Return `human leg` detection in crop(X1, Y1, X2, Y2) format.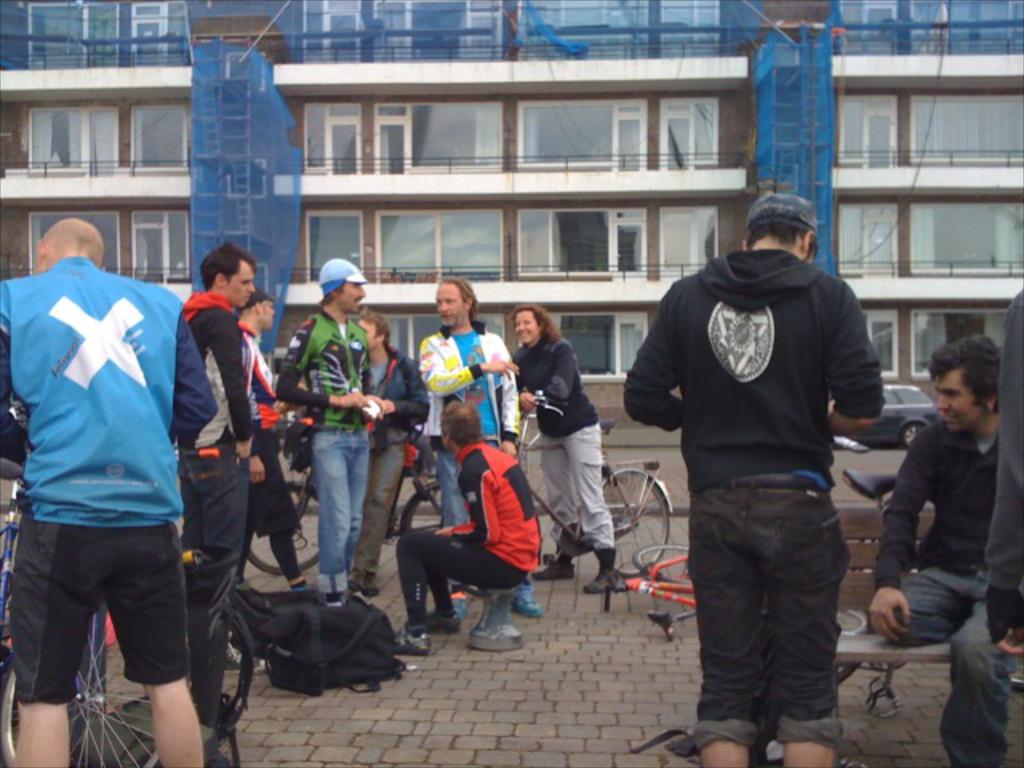
crop(202, 432, 240, 722).
